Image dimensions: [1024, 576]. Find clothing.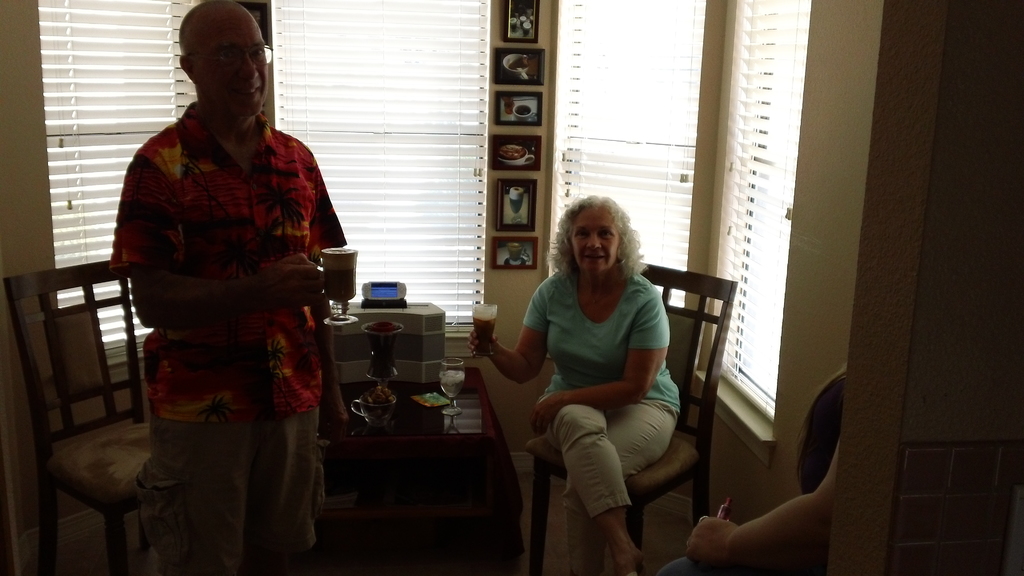
[left=110, top=45, right=342, bottom=514].
